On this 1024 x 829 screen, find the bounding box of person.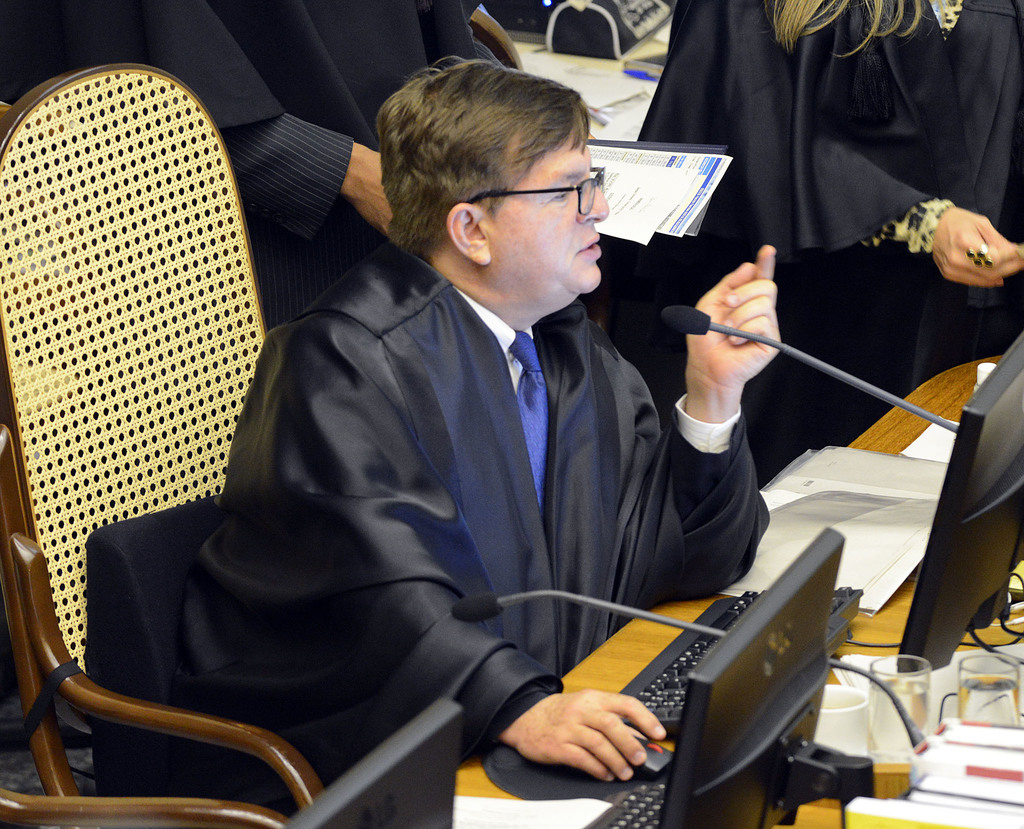
Bounding box: [left=602, top=0, right=1023, bottom=491].
